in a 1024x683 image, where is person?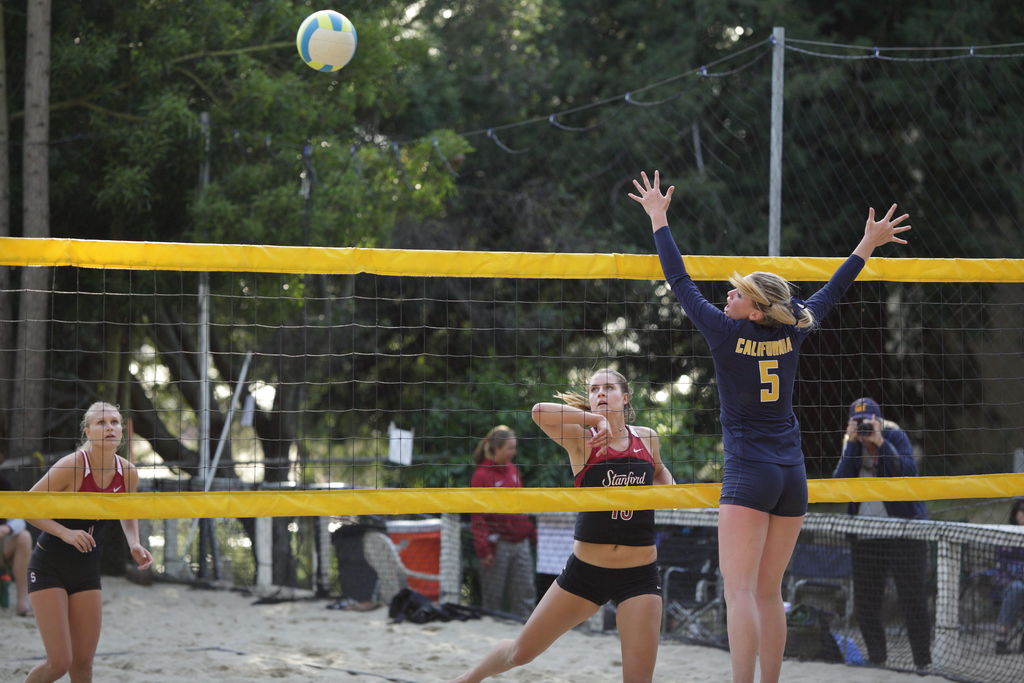
829 397 931 673.
